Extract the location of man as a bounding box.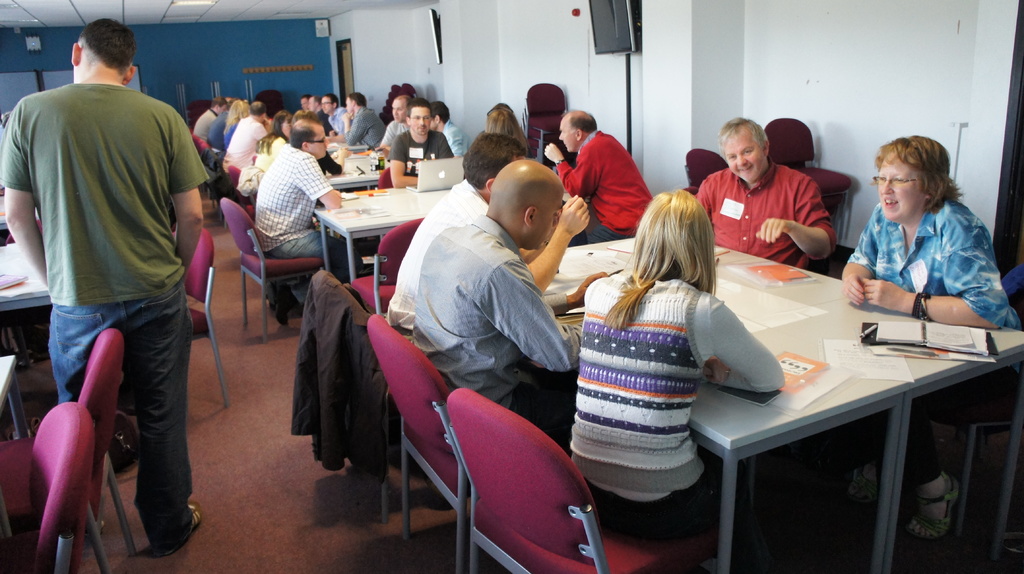
l=257, t=111, r=346, b=324.
